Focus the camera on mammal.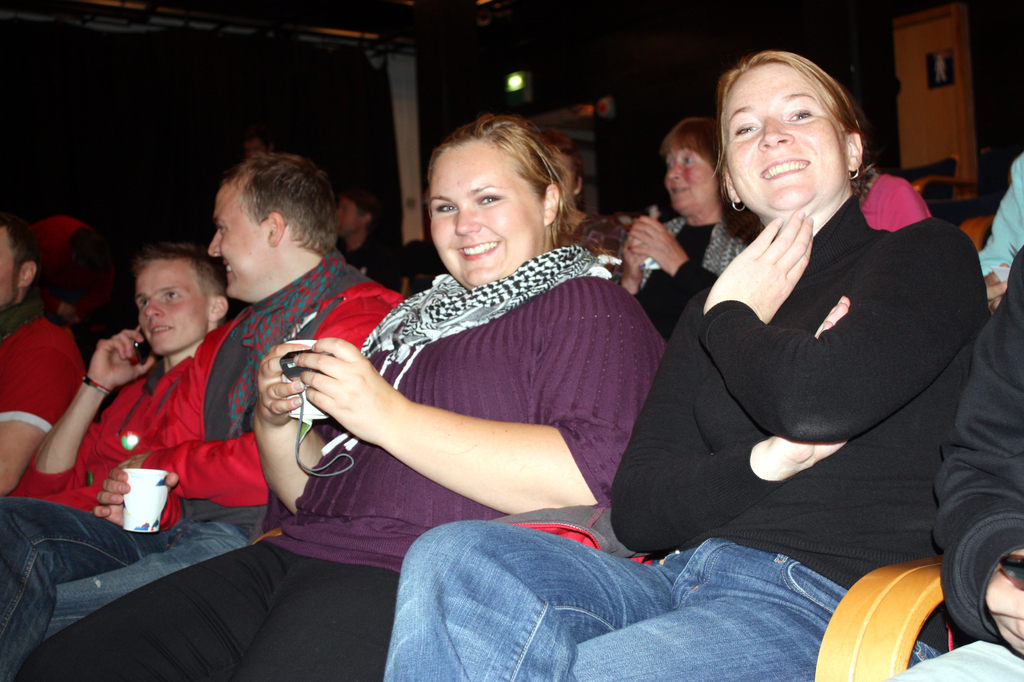
Focus region: locate(901, 263, 1023, 681).
